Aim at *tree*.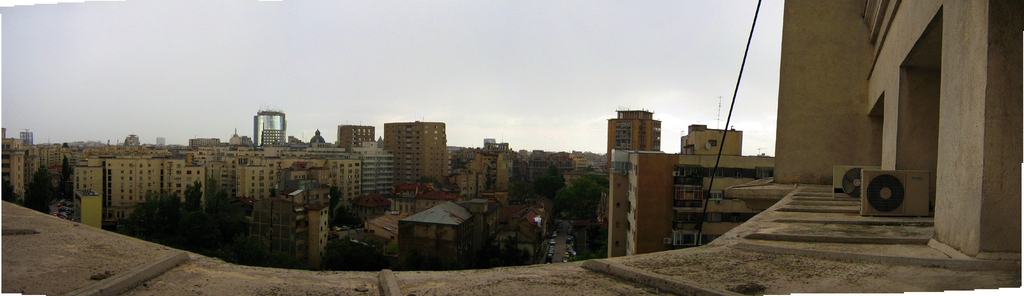
Aimed at 19,163,51,216.
